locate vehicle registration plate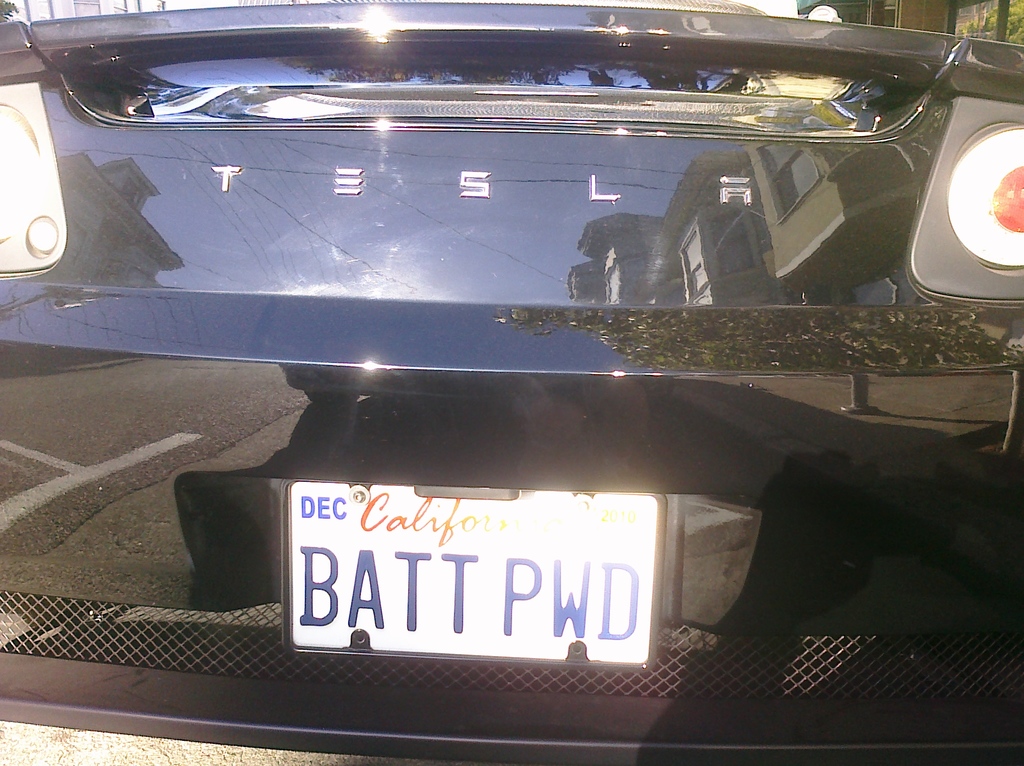
(260, 474, 686, 669)
